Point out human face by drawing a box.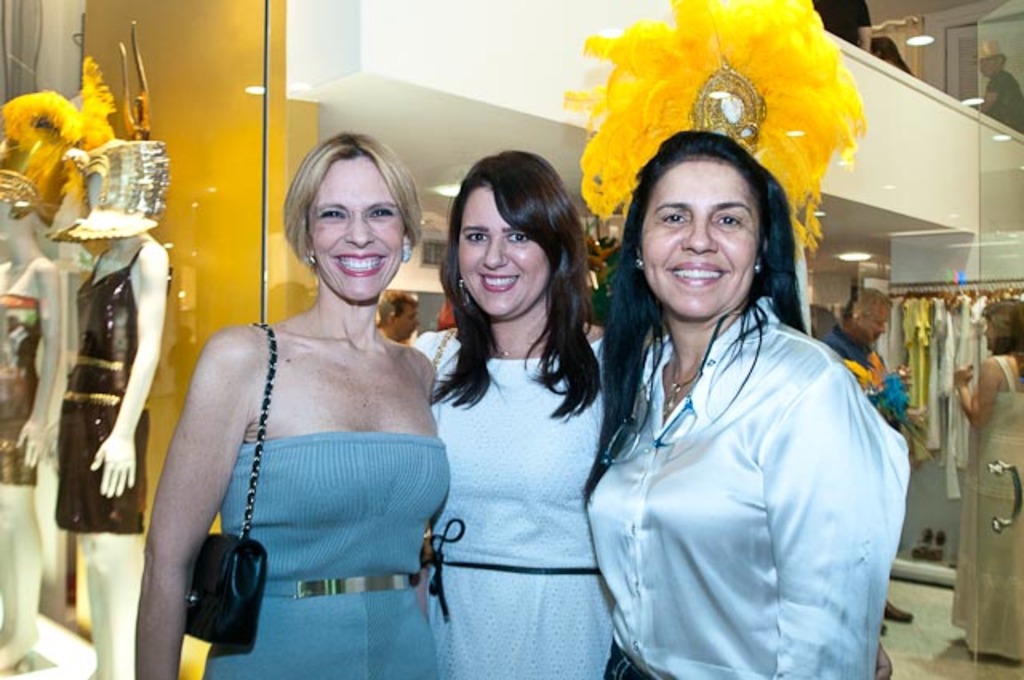
642,155,758,318.
